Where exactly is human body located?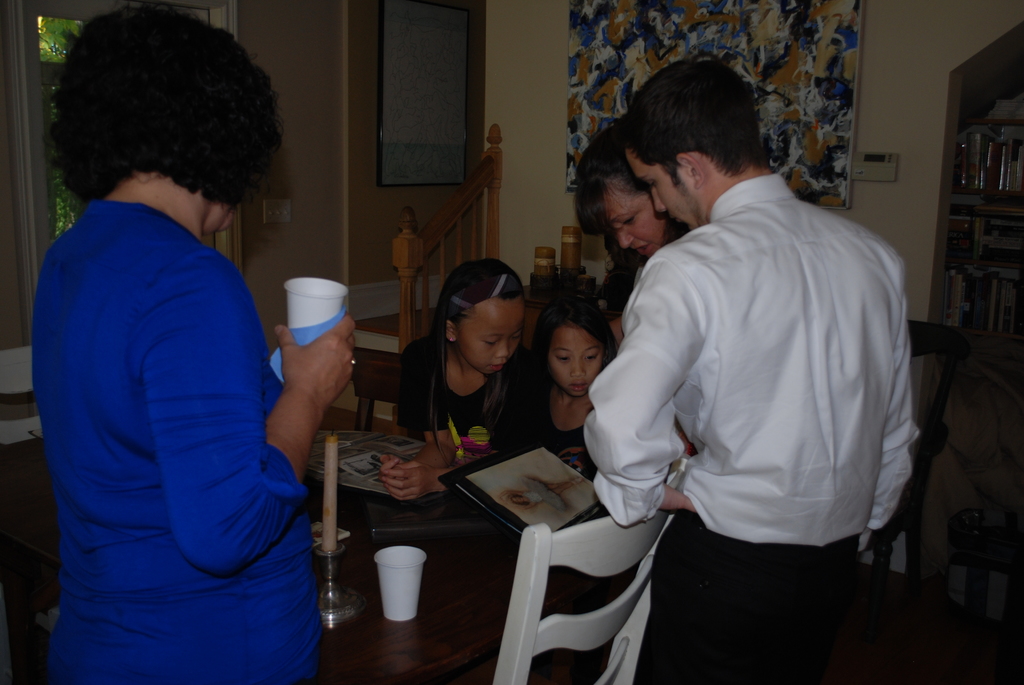
Its bounding box is <bbox>571, 119, 703, 340</bbox>.
